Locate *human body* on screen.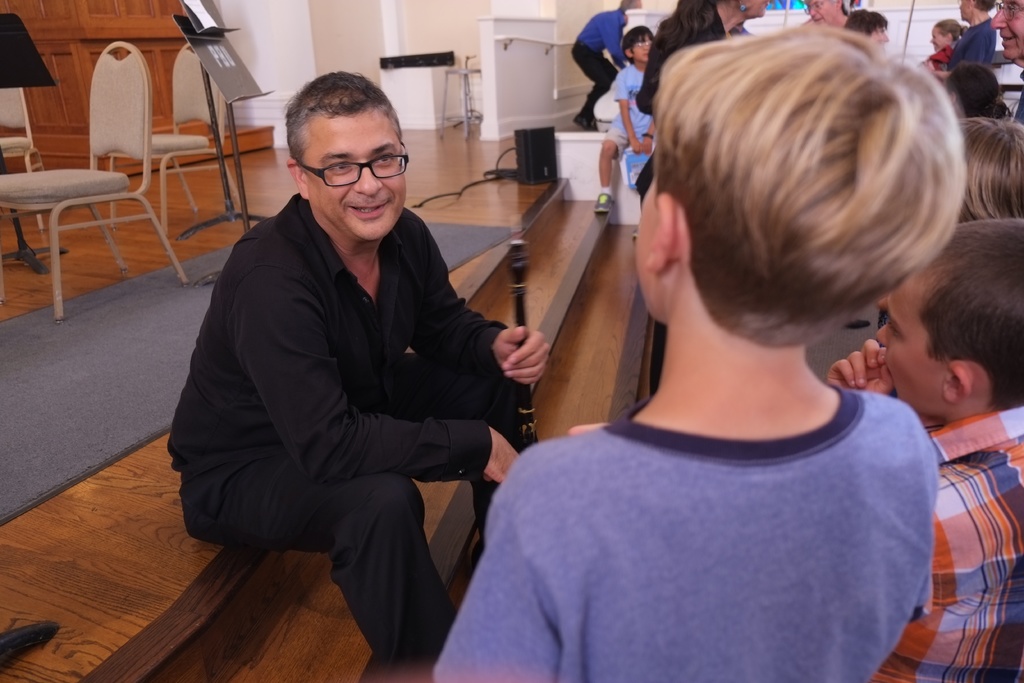
On screen at [430, 388, 931, 682].
